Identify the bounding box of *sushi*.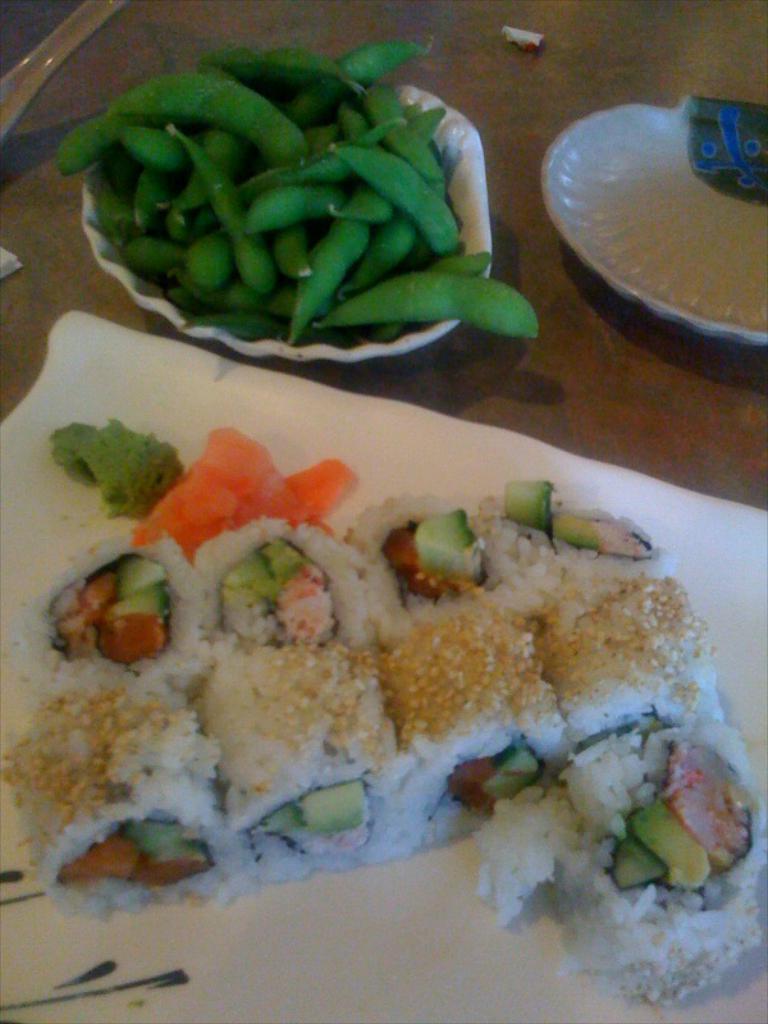
[x1=9, y1=658, x2=234, y2=915].
